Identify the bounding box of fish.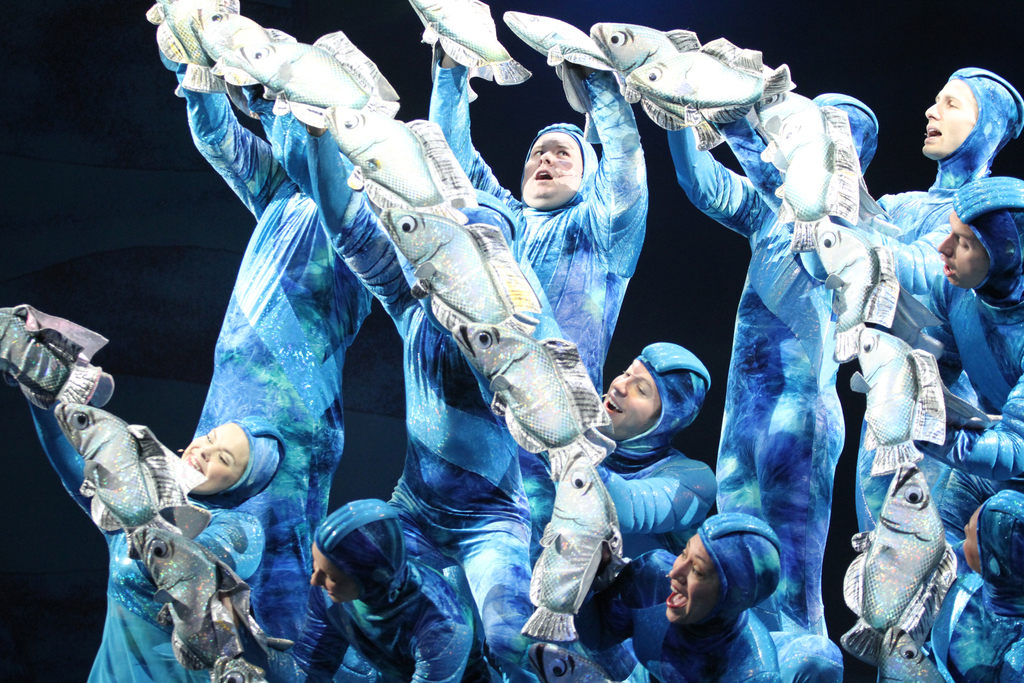
bbox=(131, 520, 232, 639).
